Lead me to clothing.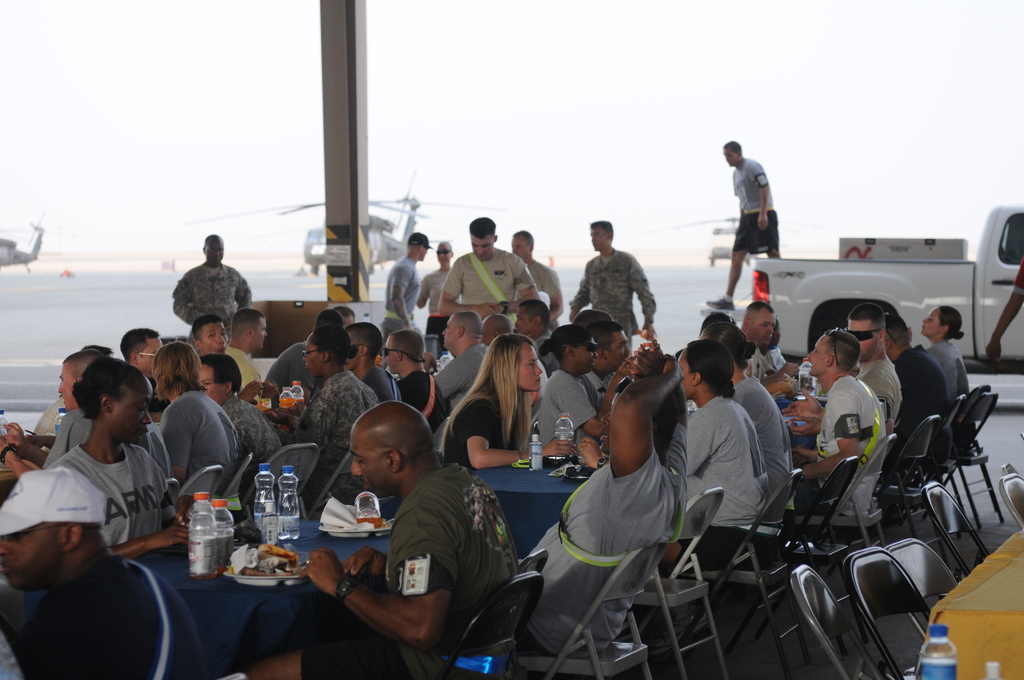
Lead to (x1=590, y1=366, x2=623, y2=405).
